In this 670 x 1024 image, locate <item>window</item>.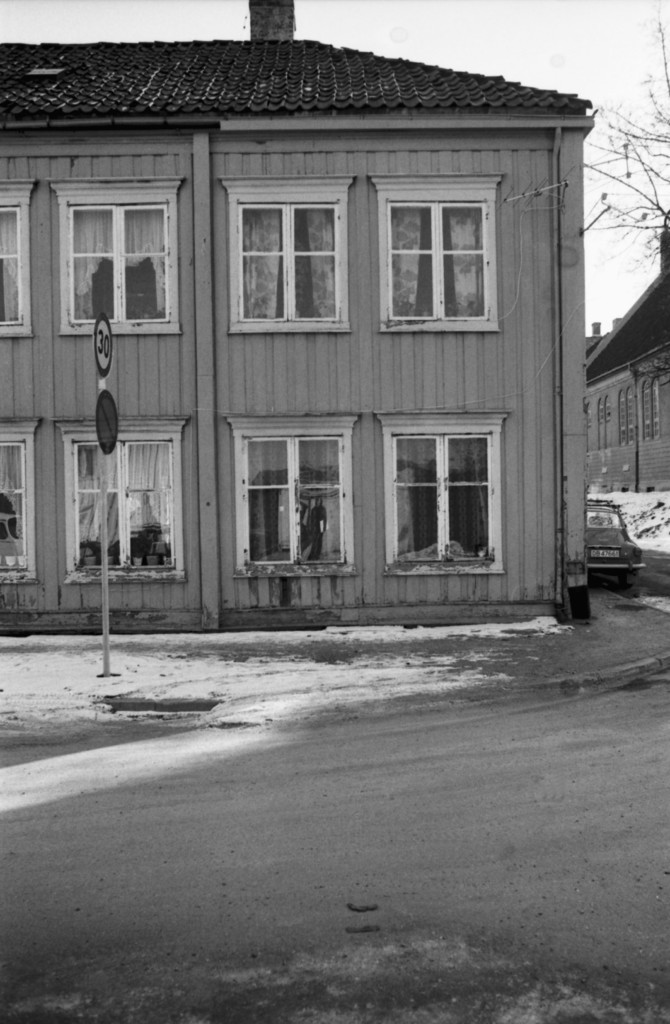
Bounding box: [x1=0, y1=417, x2=42, y2=581].
